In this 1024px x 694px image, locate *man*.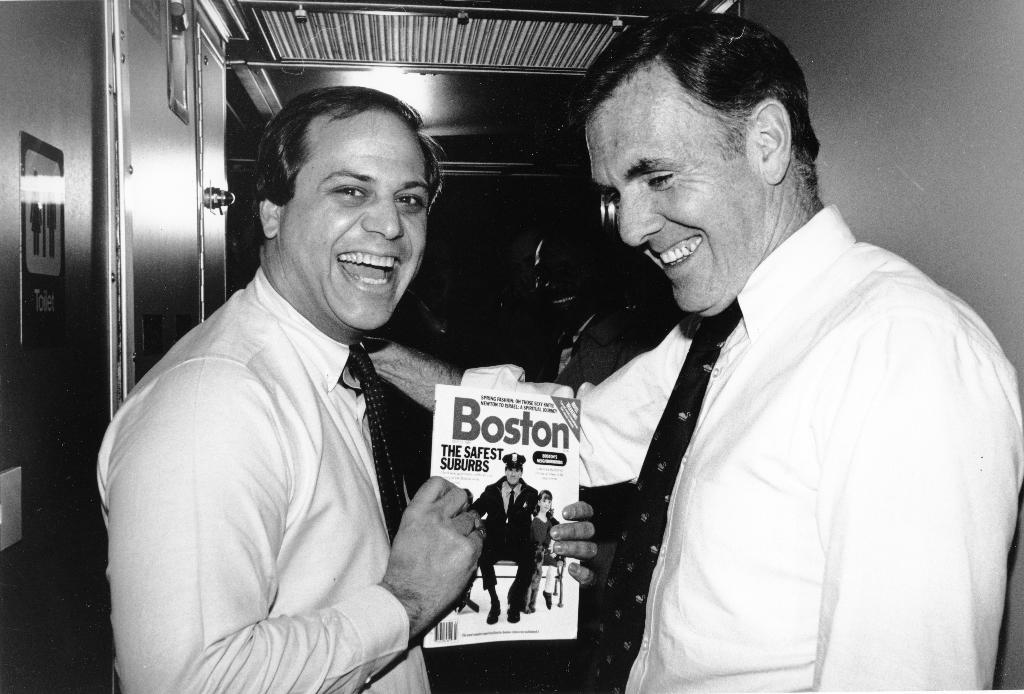
Bounding box: <box>469,451,542,625</box>.
